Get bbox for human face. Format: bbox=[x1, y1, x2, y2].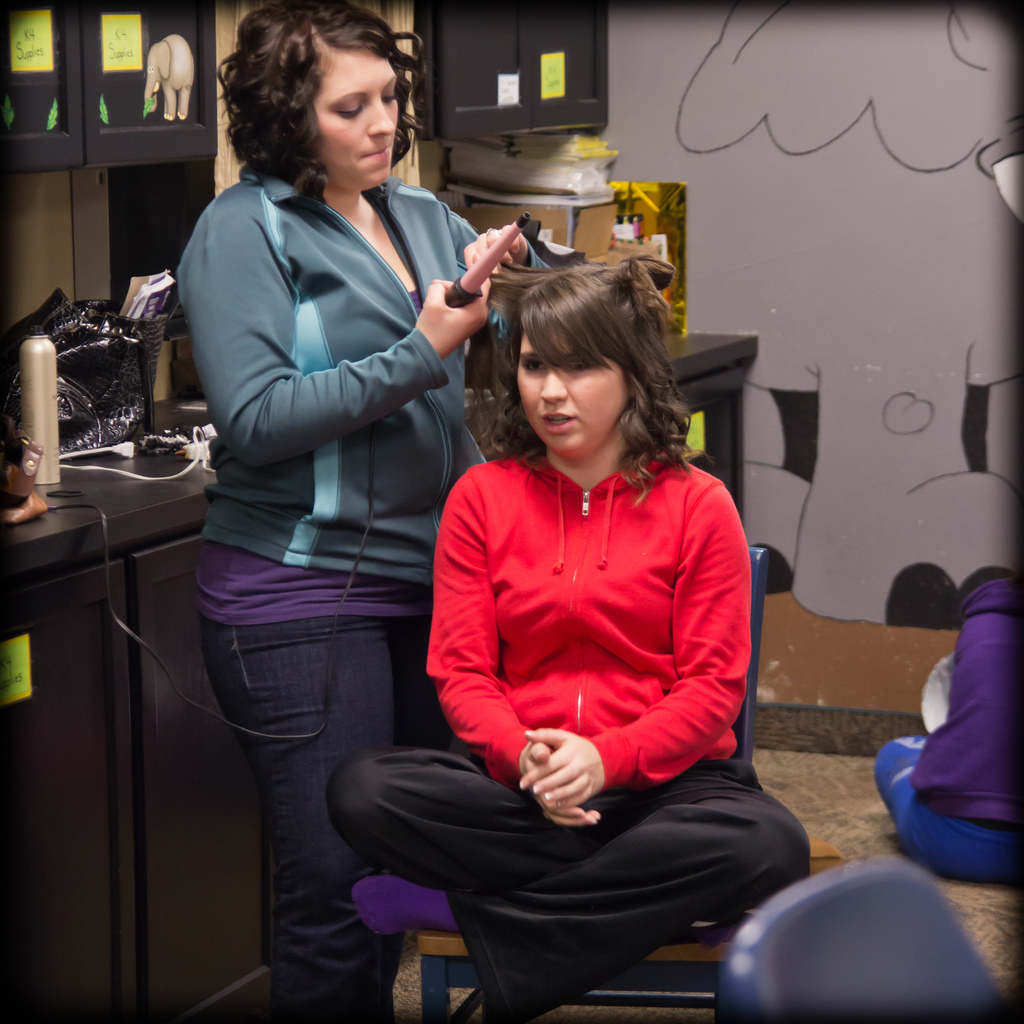
bbox=[515, 333, 627, 455].
